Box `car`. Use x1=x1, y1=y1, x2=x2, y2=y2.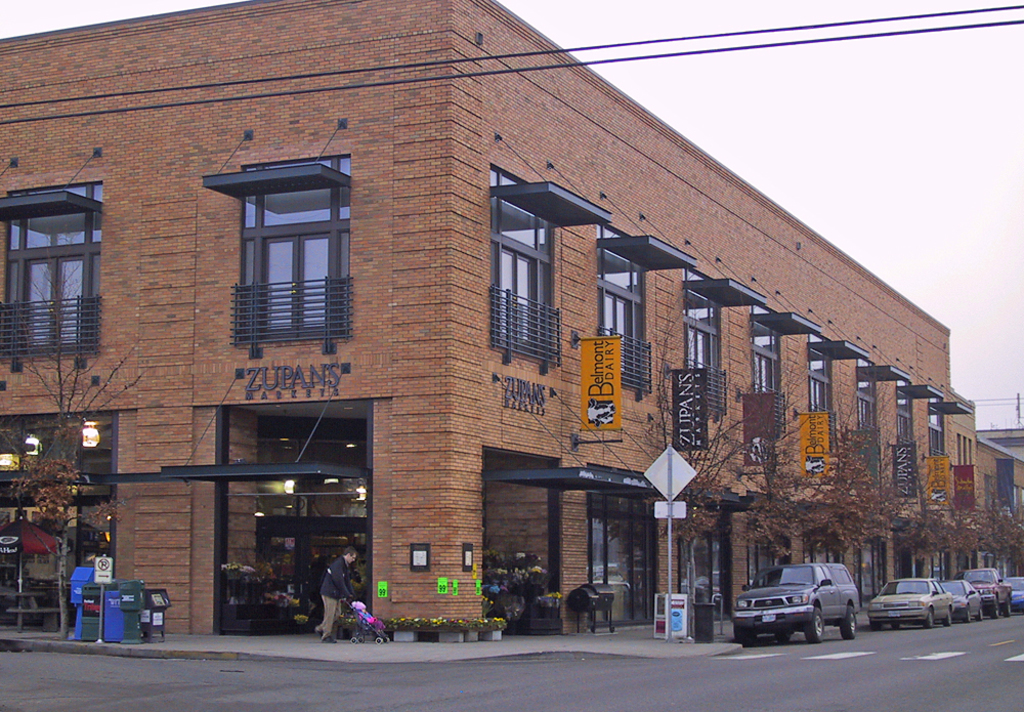
x1=732, y1=558, x2=860, y2=648.
